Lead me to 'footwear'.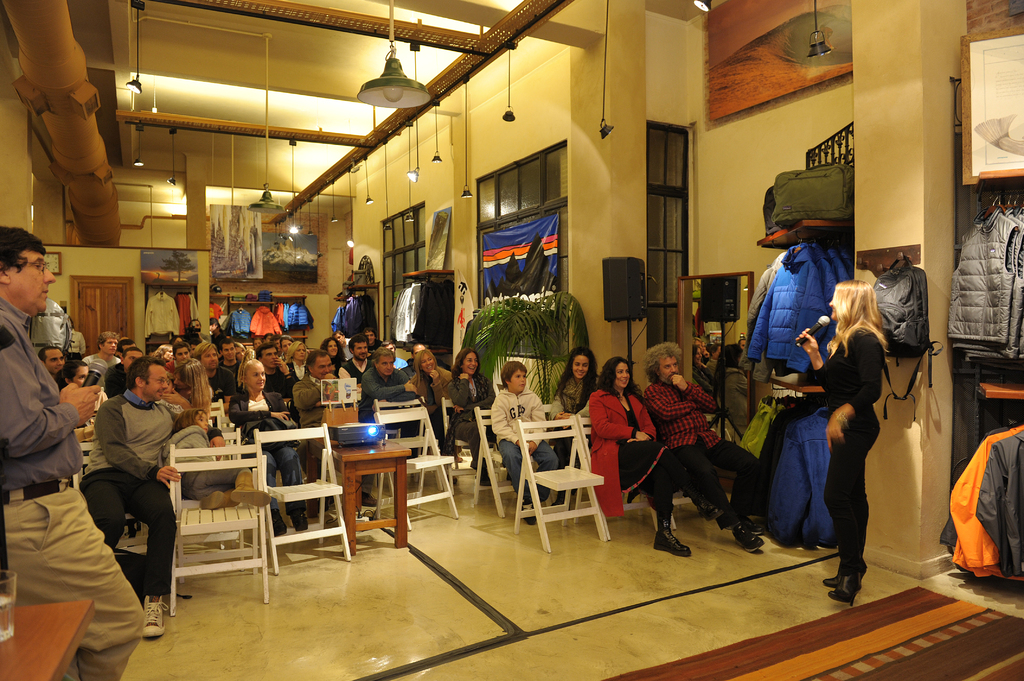
Lead to Rect(360, 493, 380, 507).
